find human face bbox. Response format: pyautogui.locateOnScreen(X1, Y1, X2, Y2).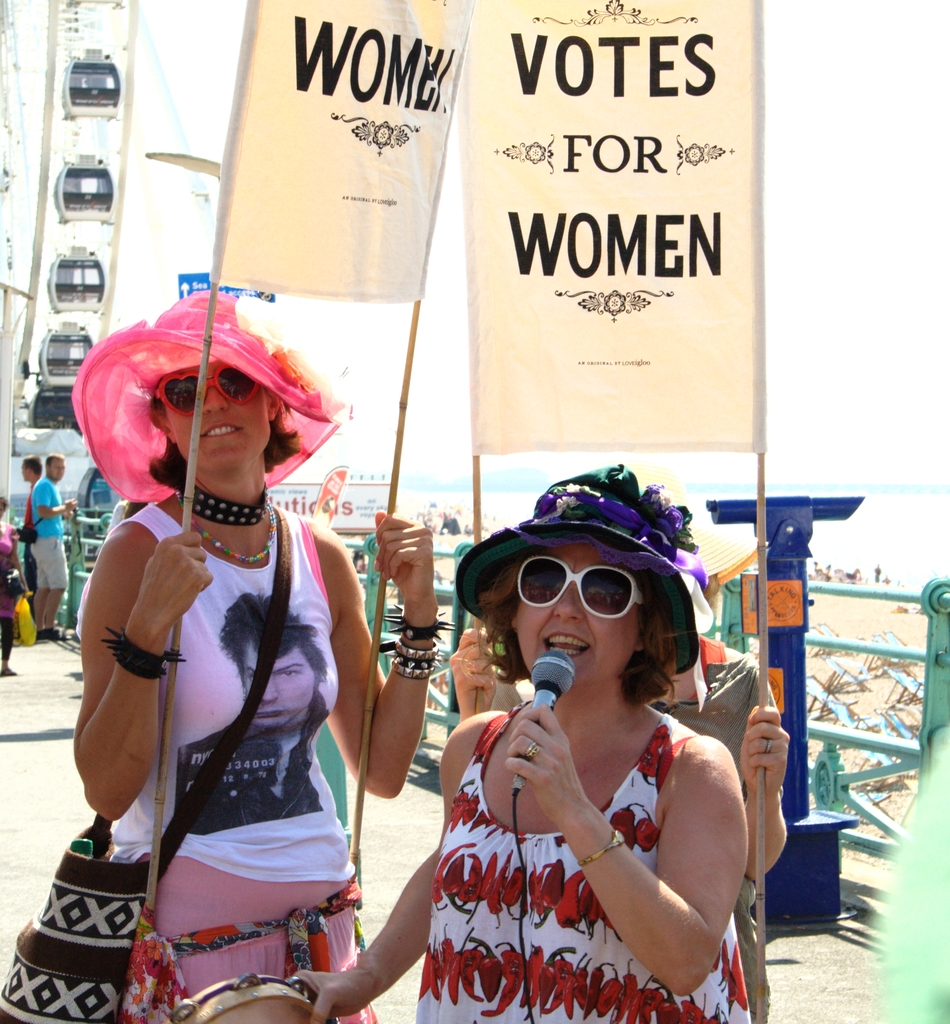
pyautogui.locateOnScreen(44, 456, 63, 480).
